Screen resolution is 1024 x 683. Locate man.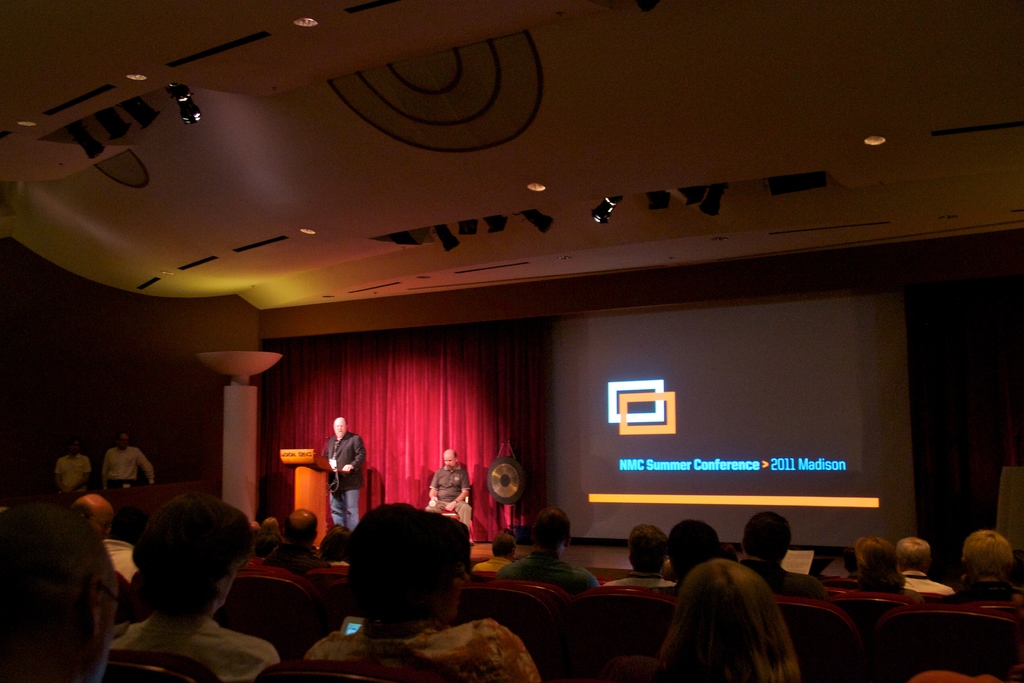
{"left": 261, "top": 506, "right": 341, "bottom": 580}.
